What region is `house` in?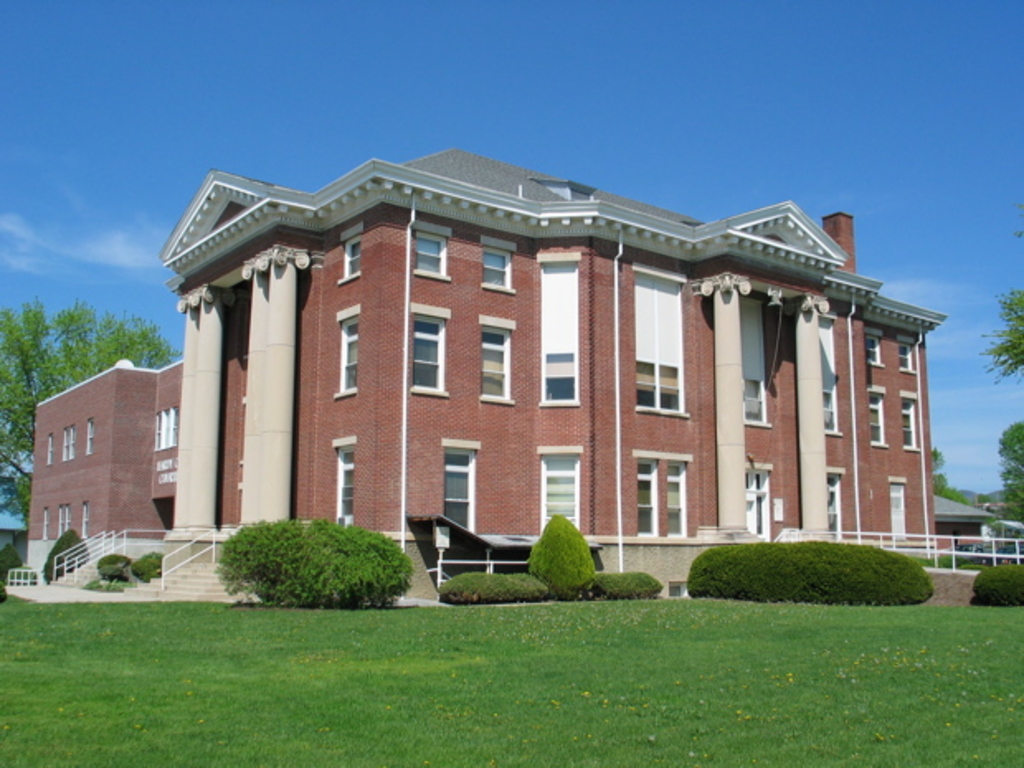
x1=154, y1=135, x2=965, y2=609.
